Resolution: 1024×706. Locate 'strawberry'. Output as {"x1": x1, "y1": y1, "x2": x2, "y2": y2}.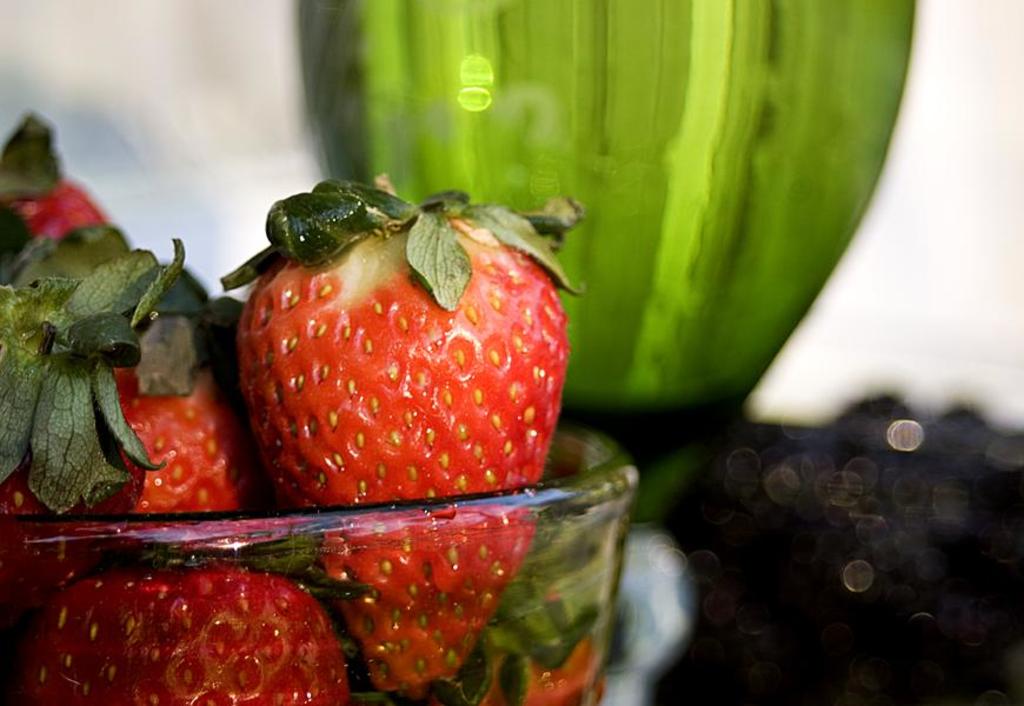
{"x1": 217, "y1": 181, "x2": 585, "y2": 695}.
